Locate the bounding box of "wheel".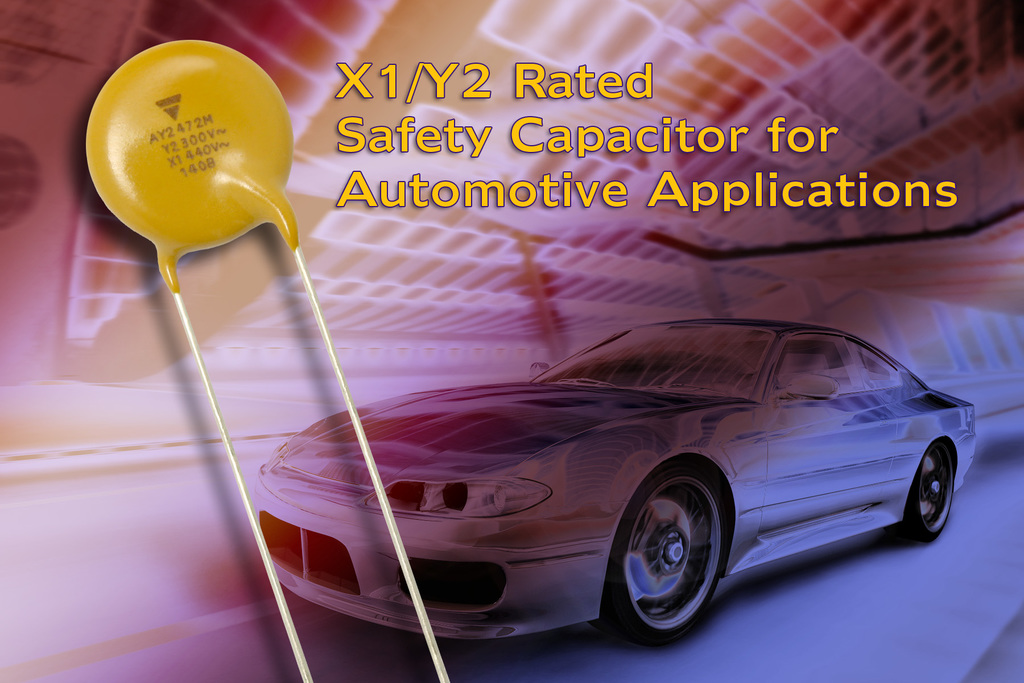
Bounding box: 605,461,737,654.
